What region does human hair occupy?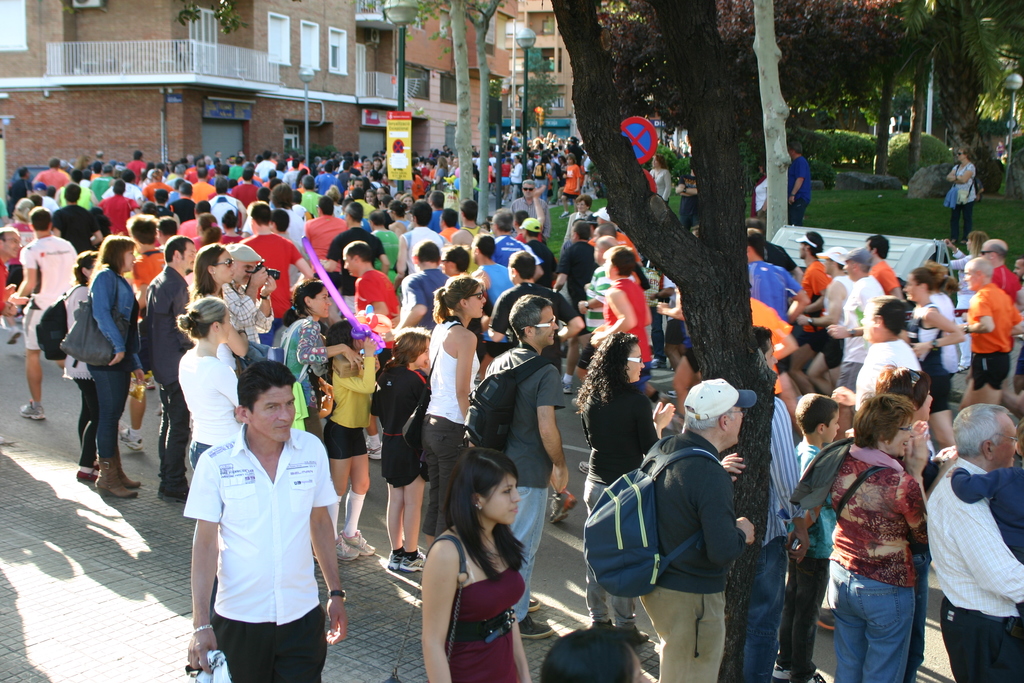
Rect(957, 145, 971, 159).
